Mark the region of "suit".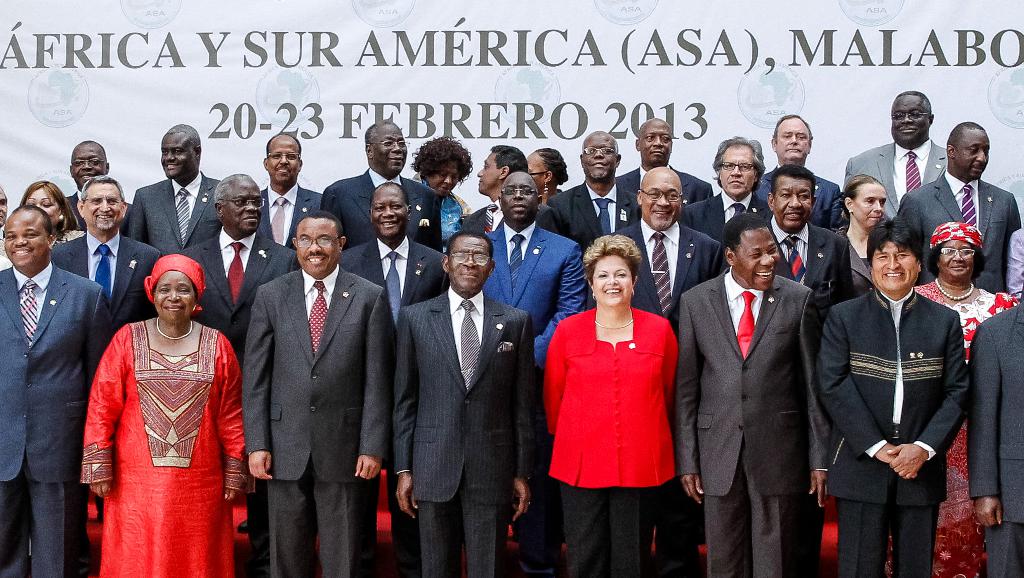
Region: [548, 175, 647, 252].
